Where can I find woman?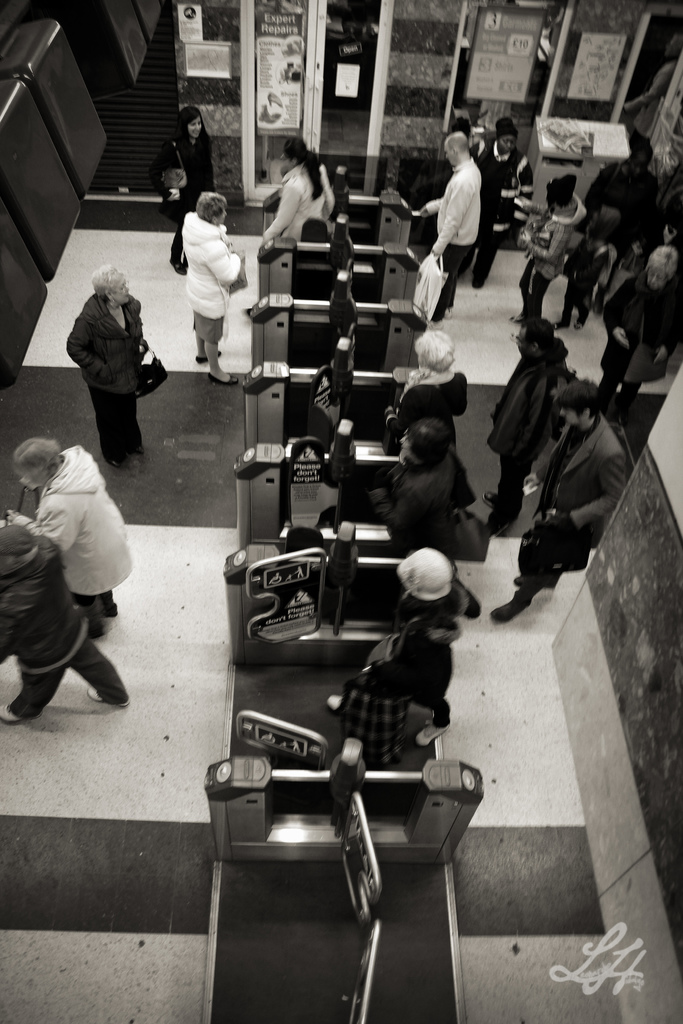
You can find it at (x1=178, y1=190, x2=242, y2=385).
